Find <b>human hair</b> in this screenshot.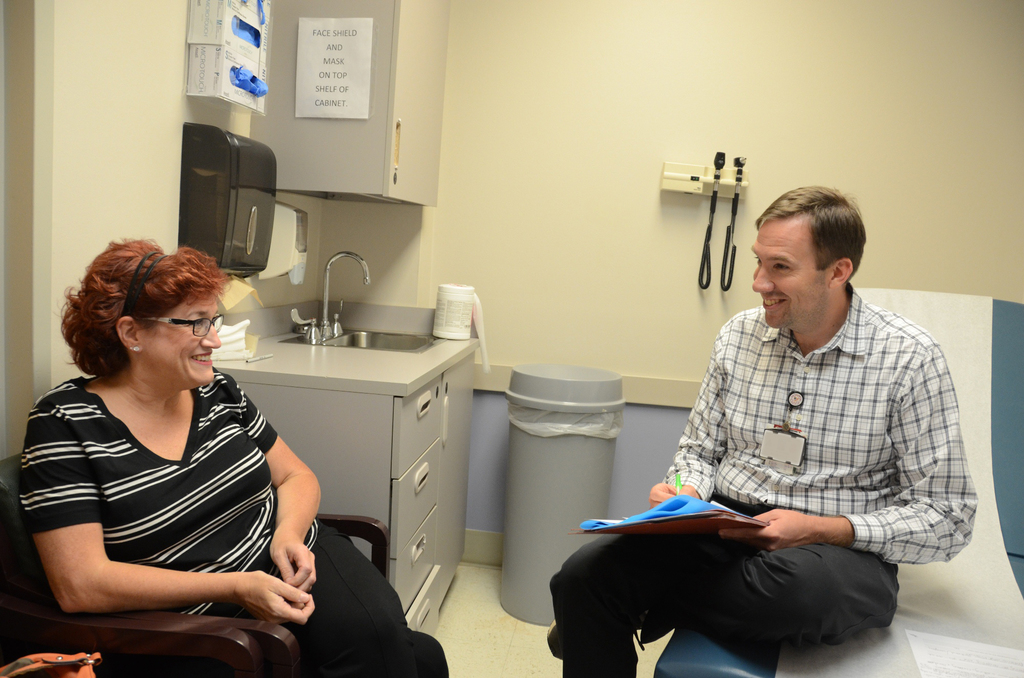
The bounding box for <b>human hair</b> is {"left": 757, "top": 185, "right": 866, "bottom": 281}.
